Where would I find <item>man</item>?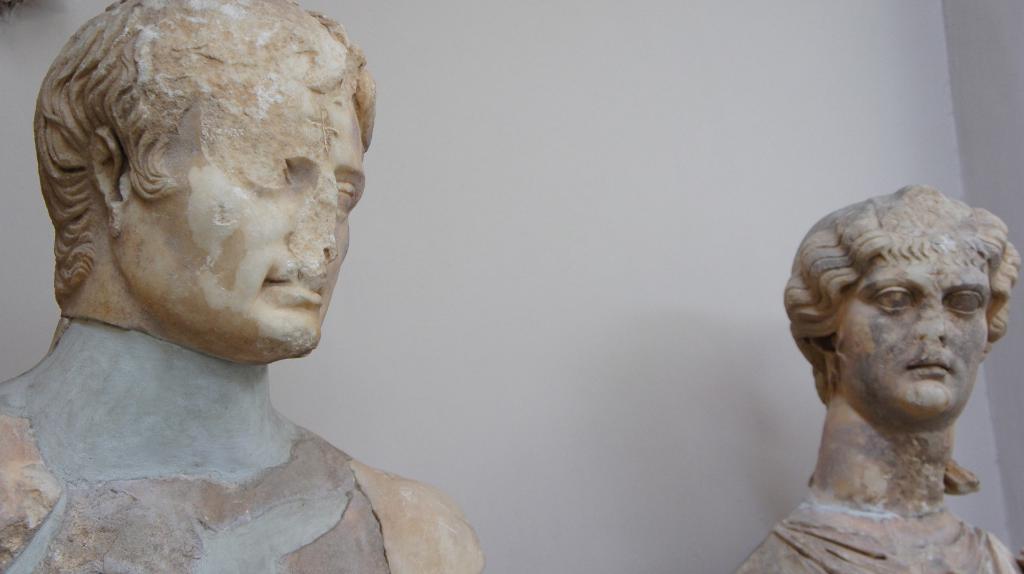
At bbox=(0, 0, 525, 562).
